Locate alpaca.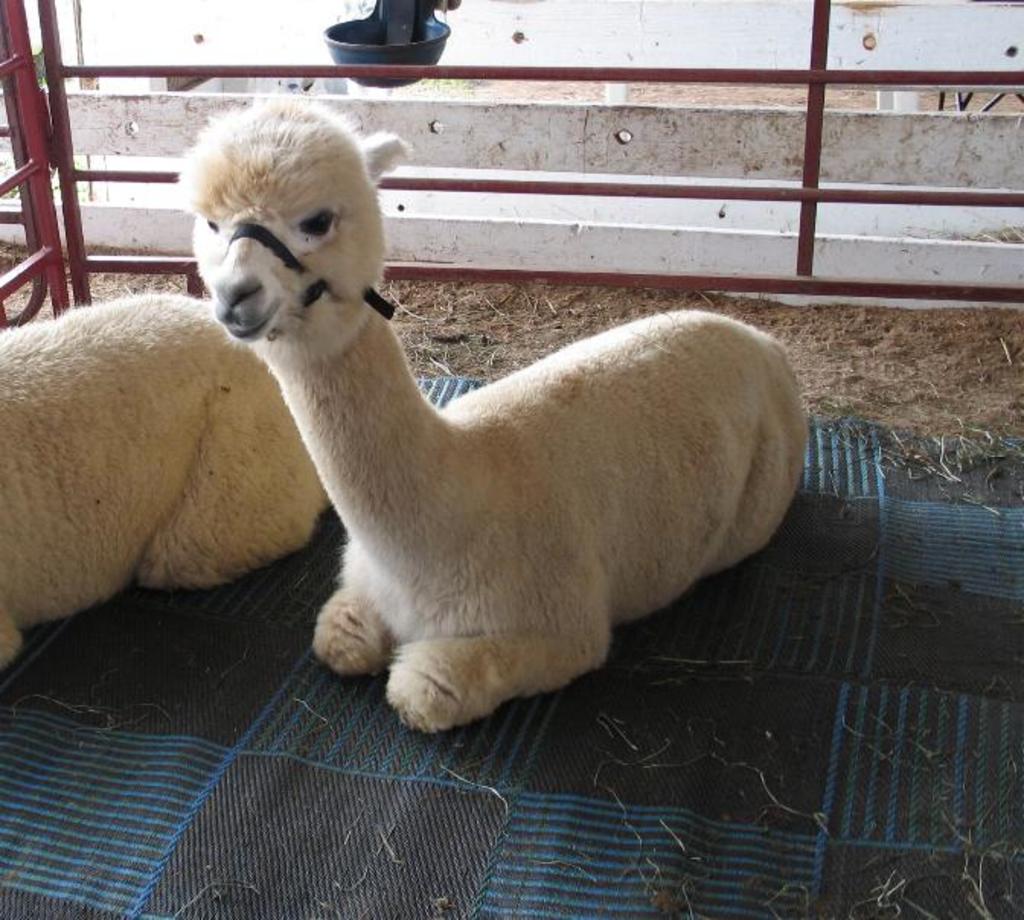
Bounding box: 184,91,809,740.
